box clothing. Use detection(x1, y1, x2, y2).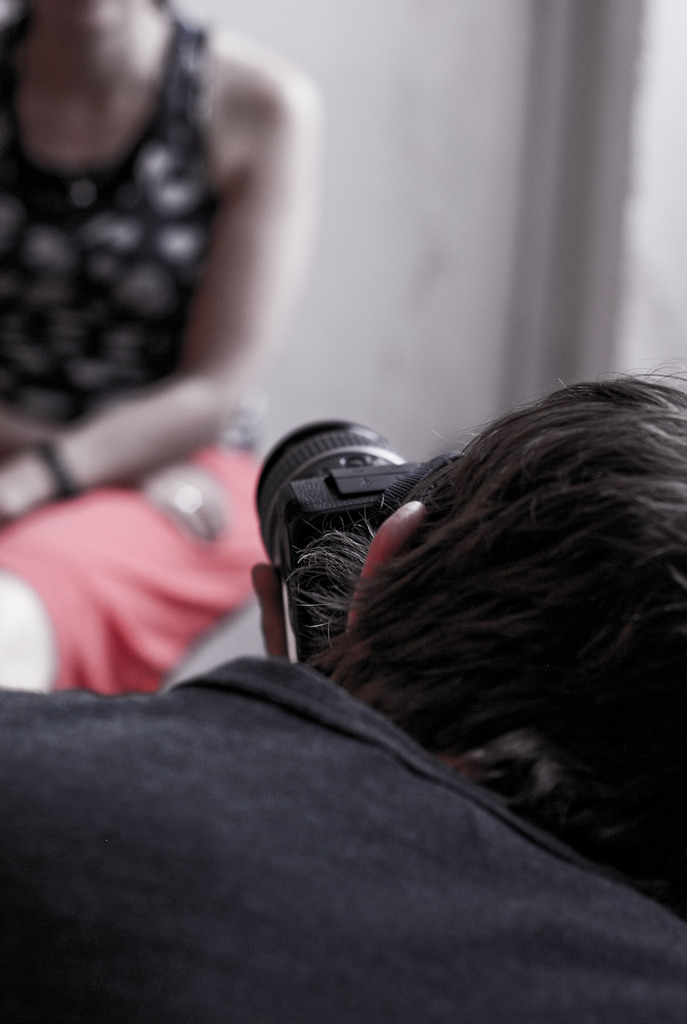
detection(0, 655, 686, 1023).
